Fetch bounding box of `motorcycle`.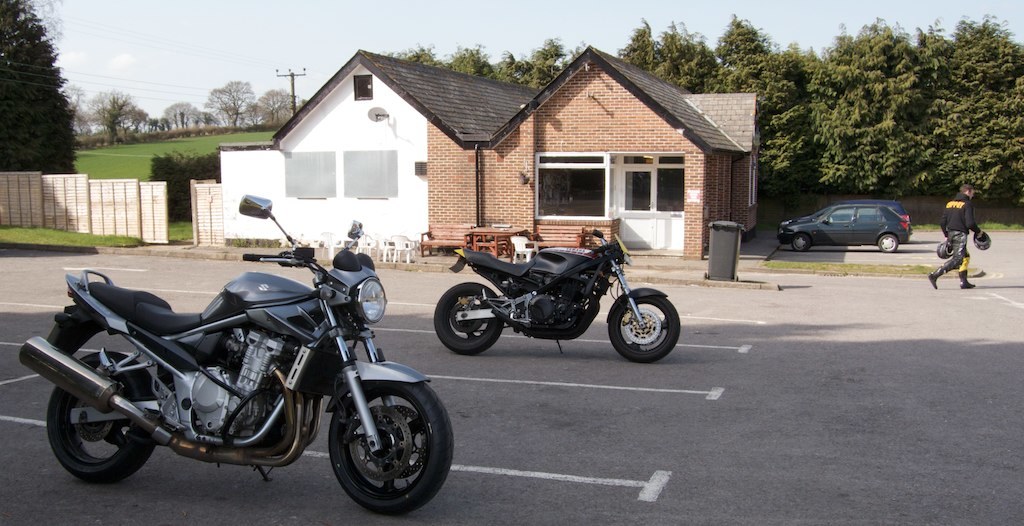
Bbox: box(431, 220, 685, 365).
